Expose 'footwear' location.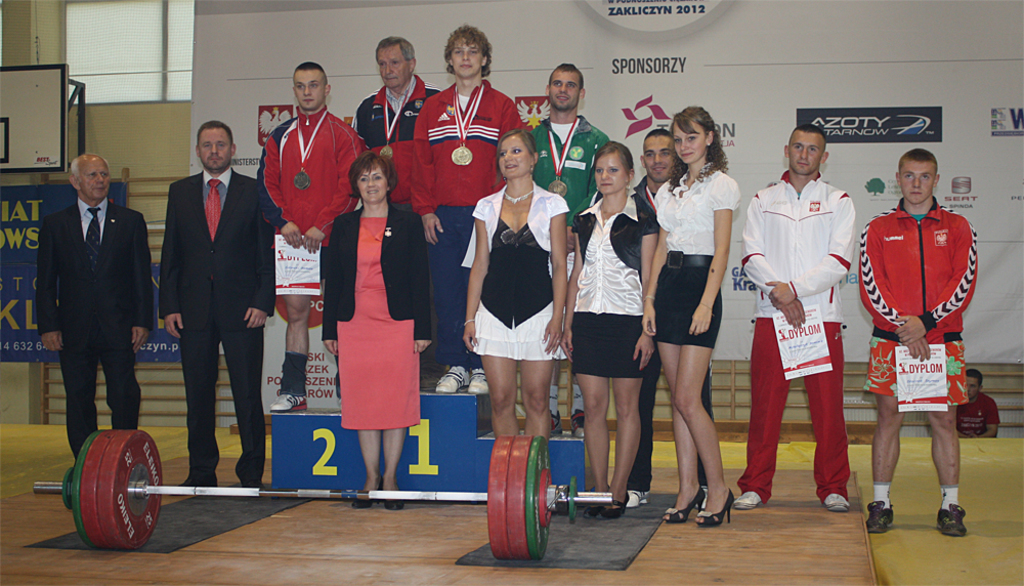
Exposed at crop(692, 483, 735, 522).
